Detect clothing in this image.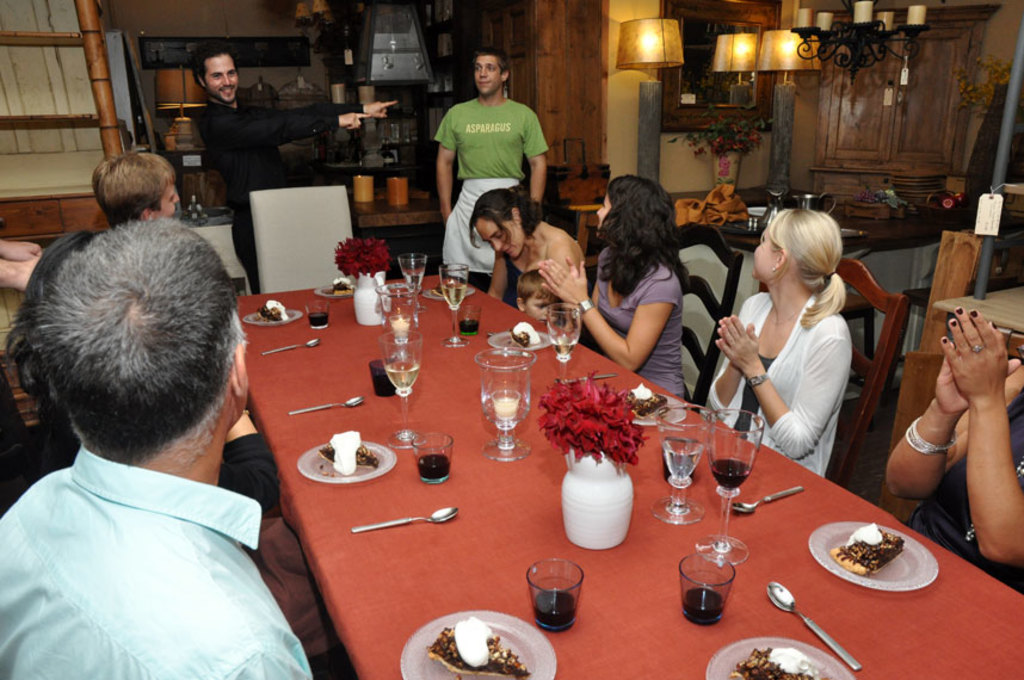
Detection: <bbox>438, 98, 542, 285</bbox>.
